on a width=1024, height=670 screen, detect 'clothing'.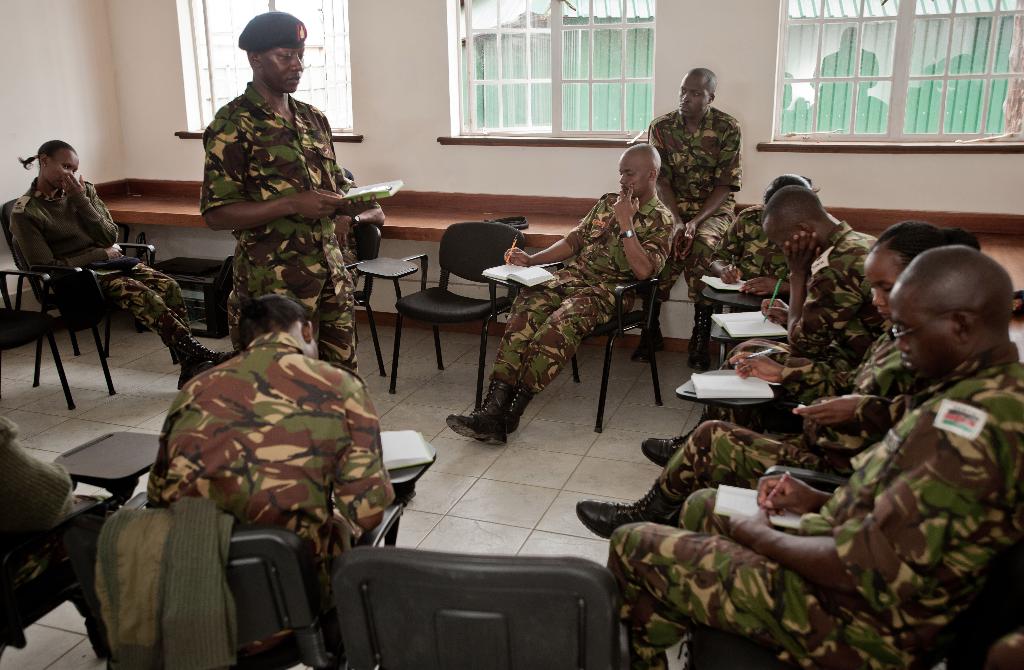
[214, 81, 367, 375].
